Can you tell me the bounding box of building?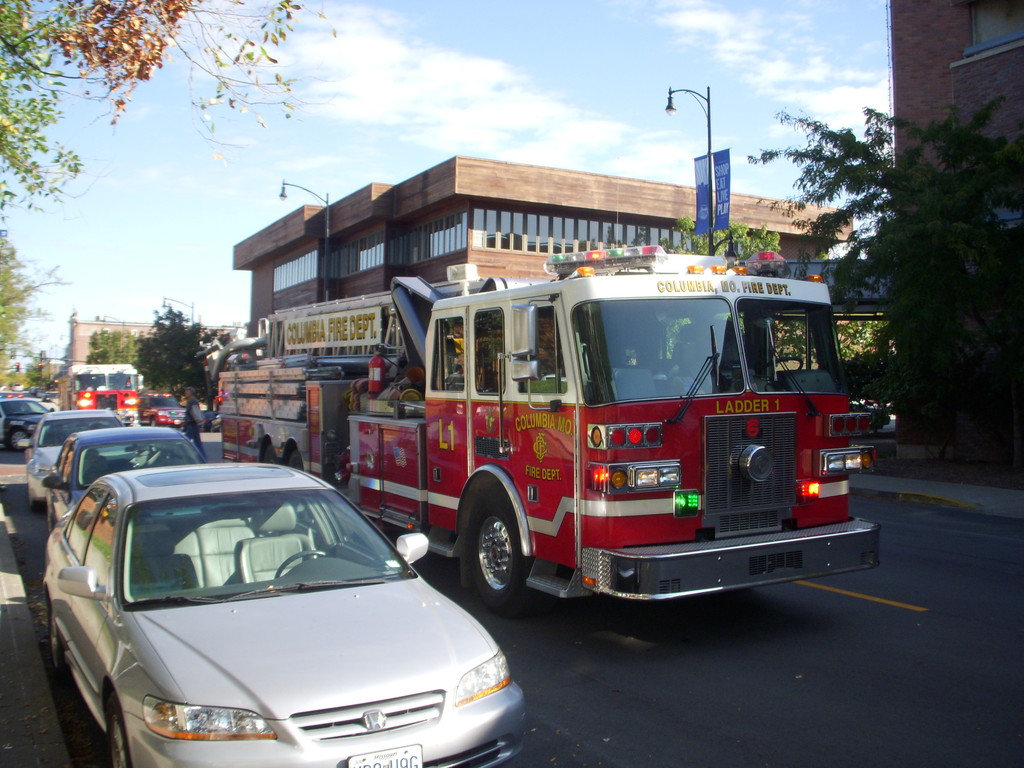
select_region(231, 154, 857, 340).
